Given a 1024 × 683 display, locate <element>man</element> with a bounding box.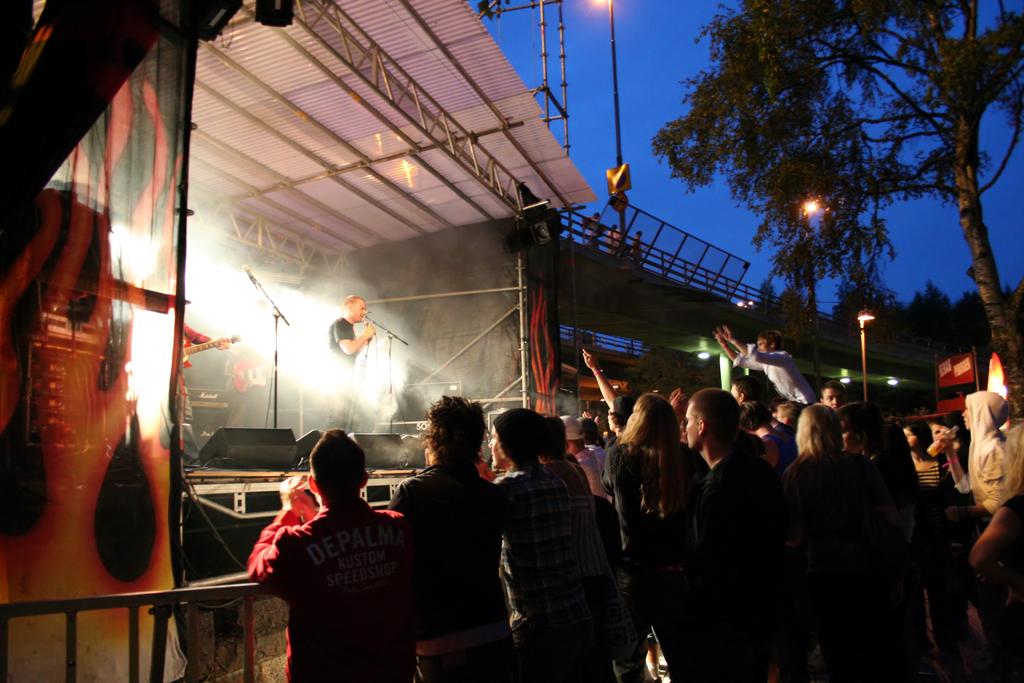
Located: Rect(584, 416, 620, 488).
